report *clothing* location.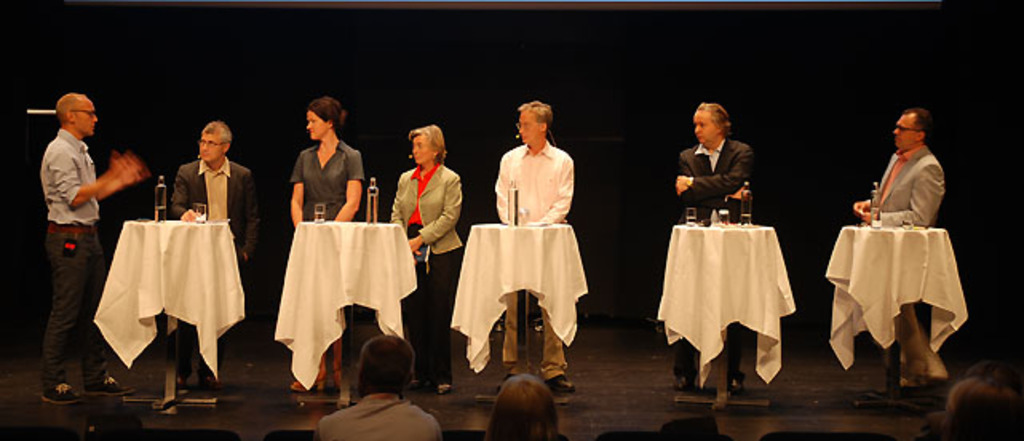
Report: (171,158,262,379).
